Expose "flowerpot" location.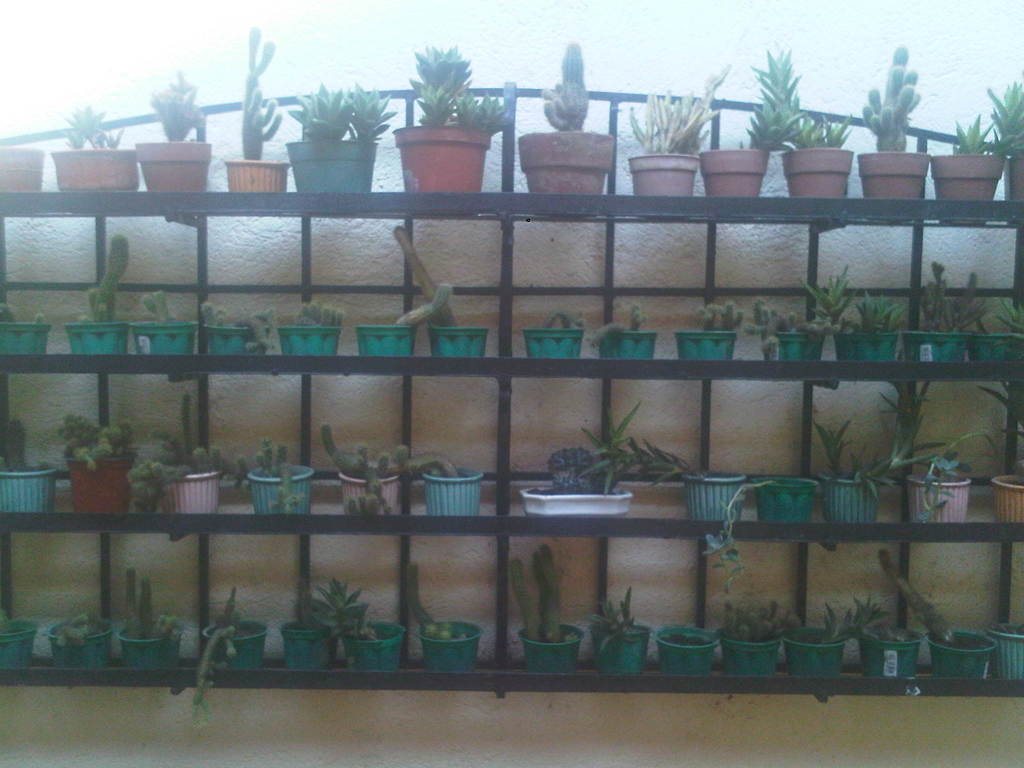
Exposed at 283, 141, 382, 193.
